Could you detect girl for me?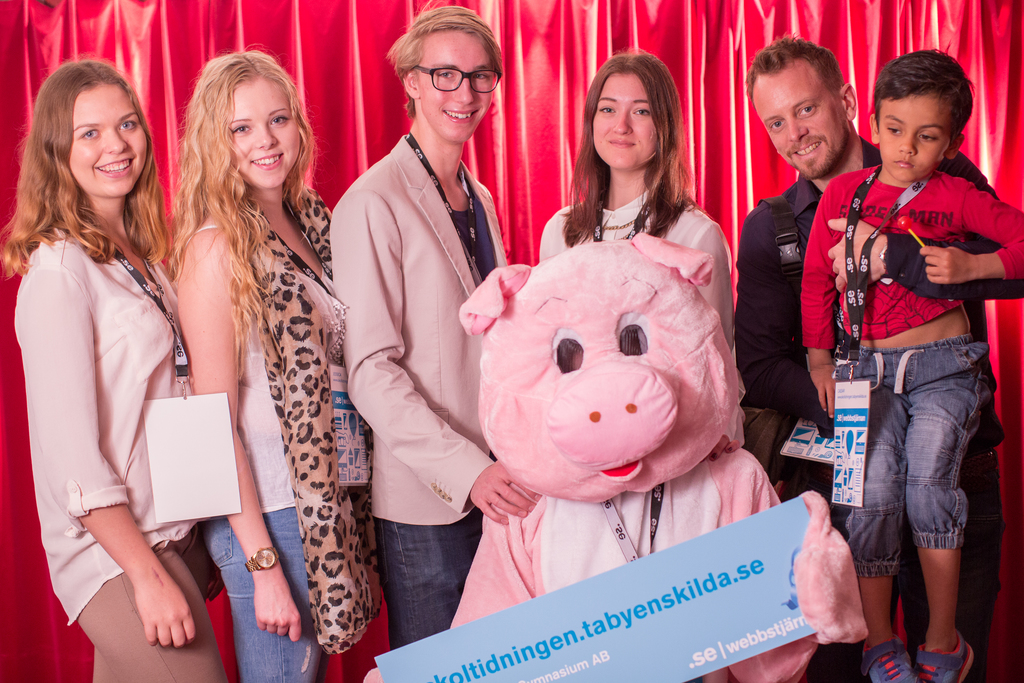
Detection result: pyautogui.locateOnScreen(175, 50, 381, 682).
